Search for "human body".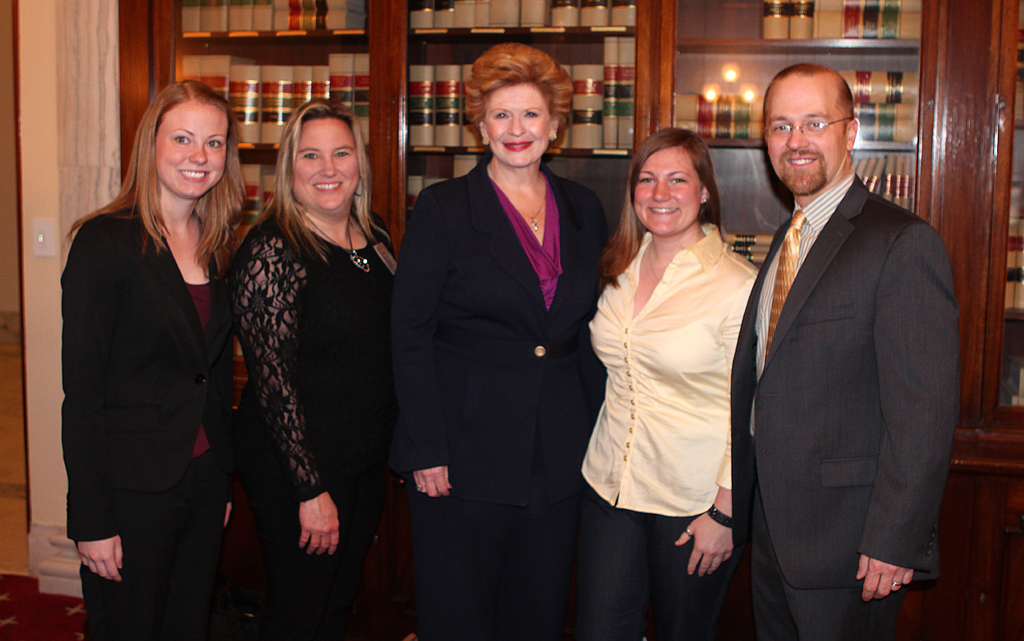
Found at 586:105:758:616.
